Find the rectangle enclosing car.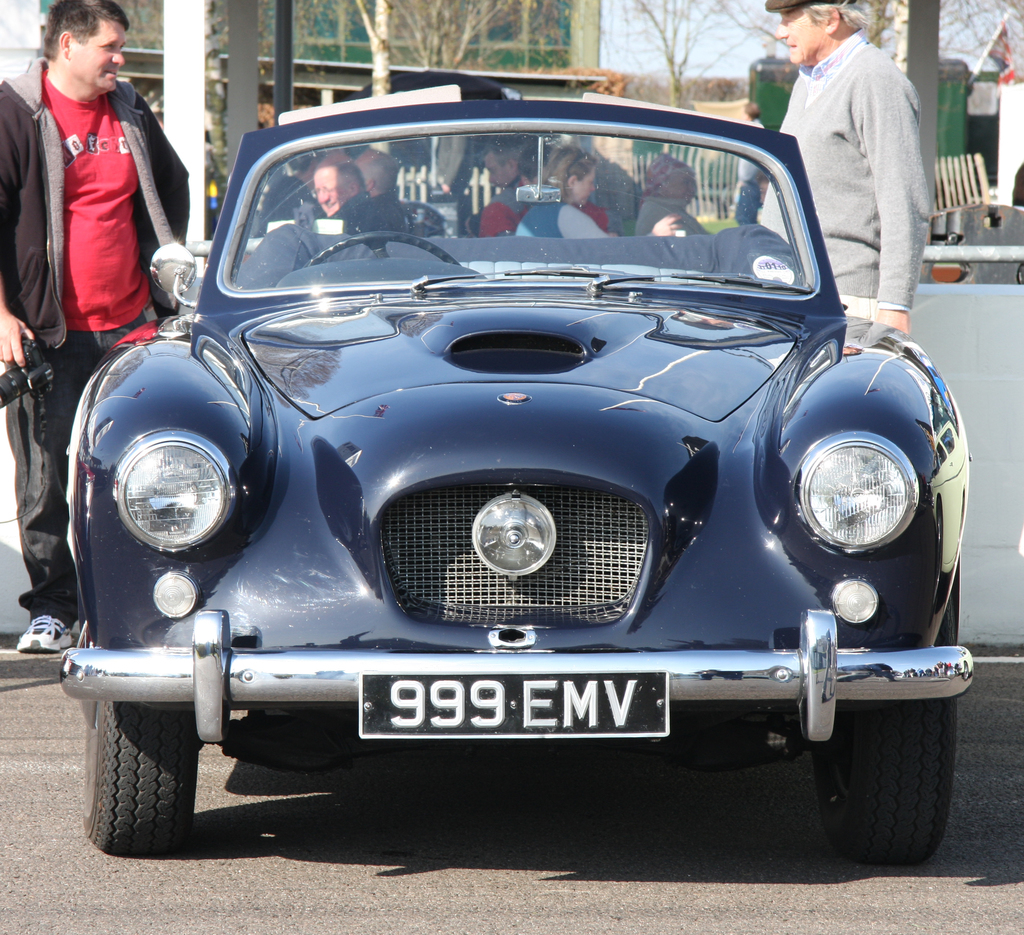
{"left": 54, "top": 76, "right": 979, "bottom": 859}.
